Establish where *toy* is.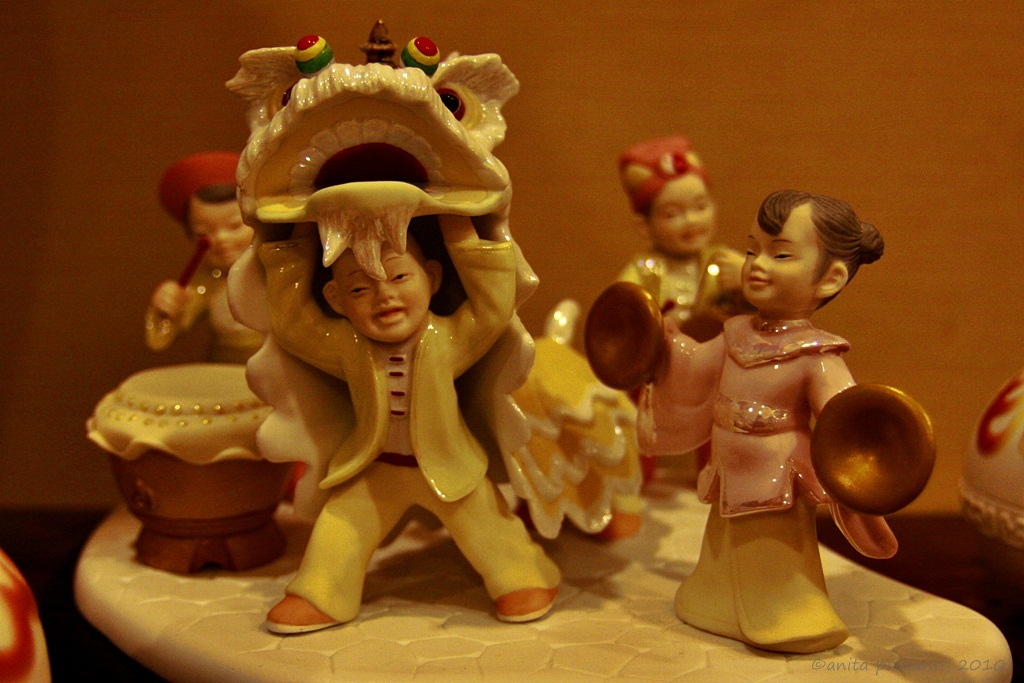
Established at [x1=621, y1=131, x2=747, y2=466].
